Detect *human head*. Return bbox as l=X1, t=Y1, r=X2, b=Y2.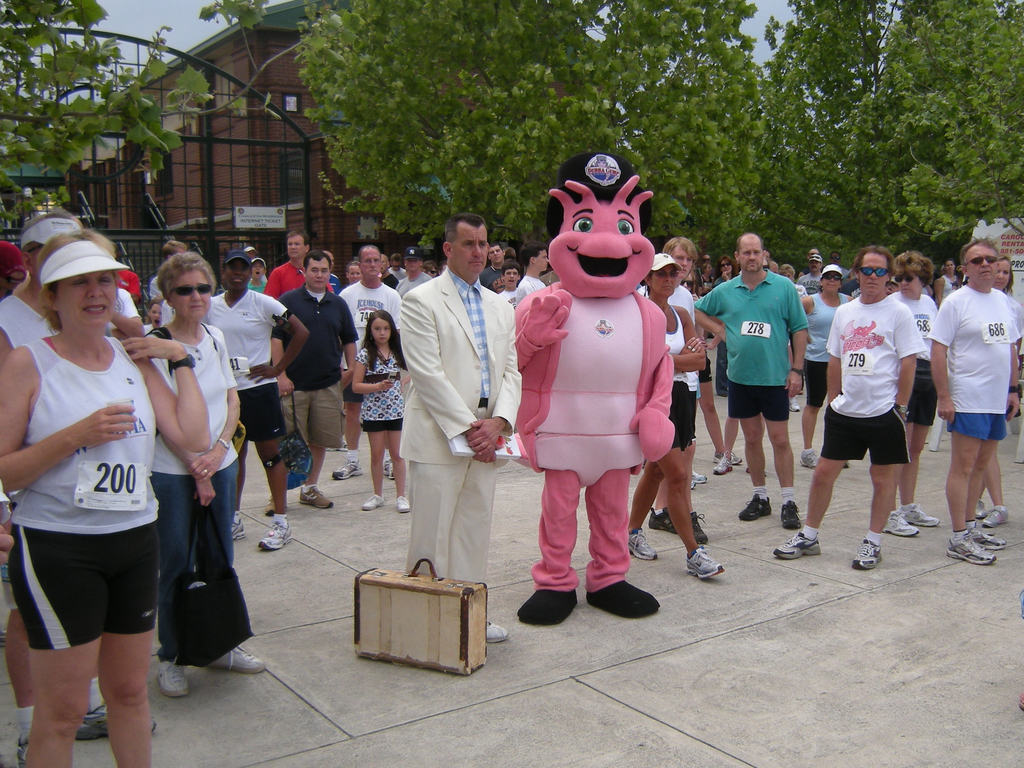
l=644, t=253, r=678, b=297.
